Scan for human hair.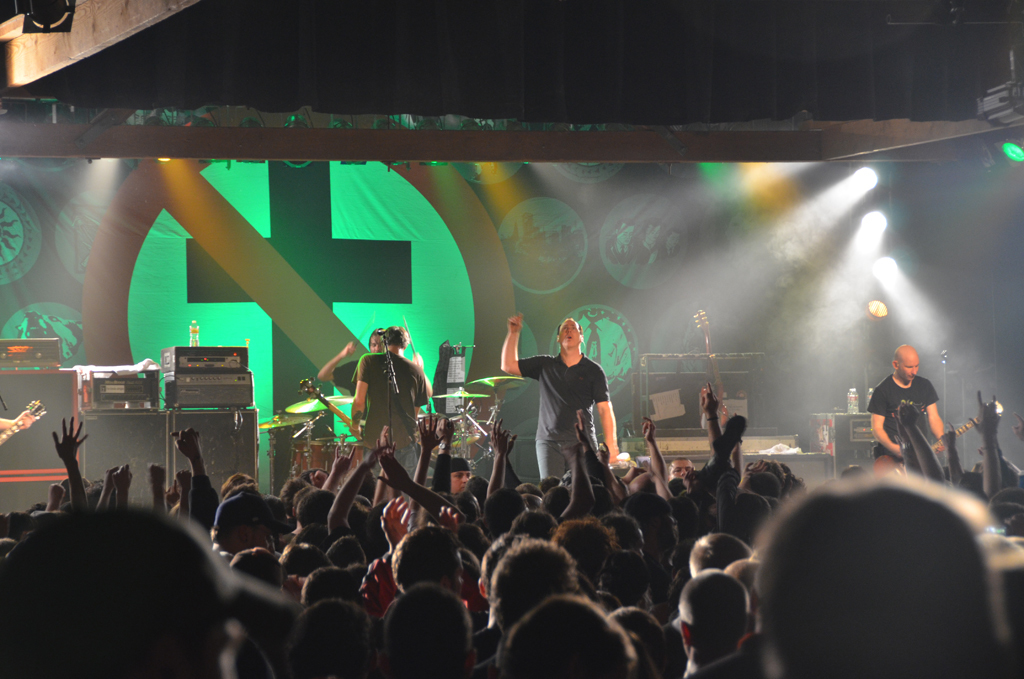
Scan result: bbox=(389, 524, 458, 589).
